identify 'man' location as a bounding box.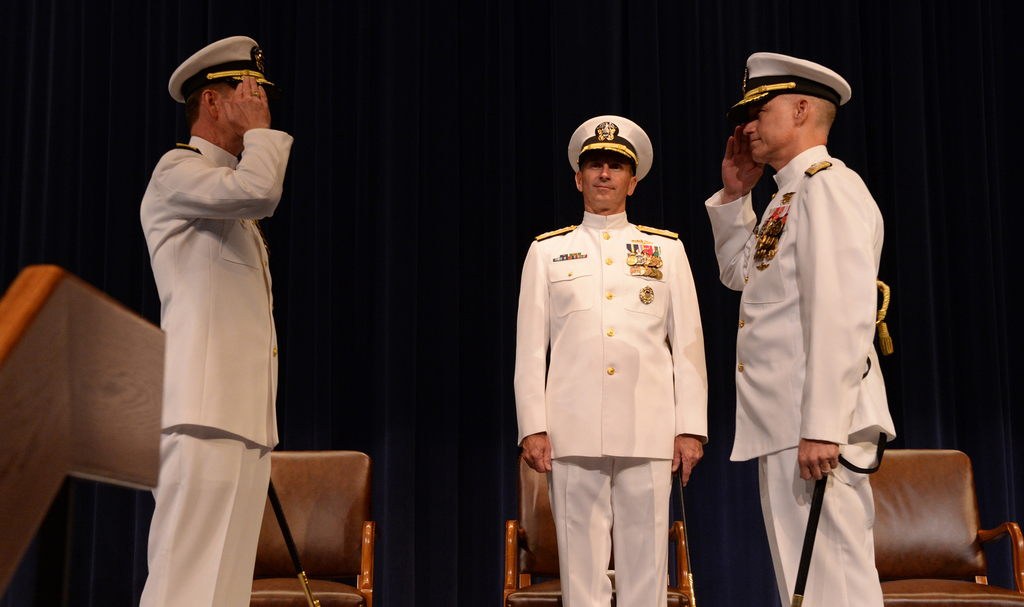
[116, 40, 310, 606].
